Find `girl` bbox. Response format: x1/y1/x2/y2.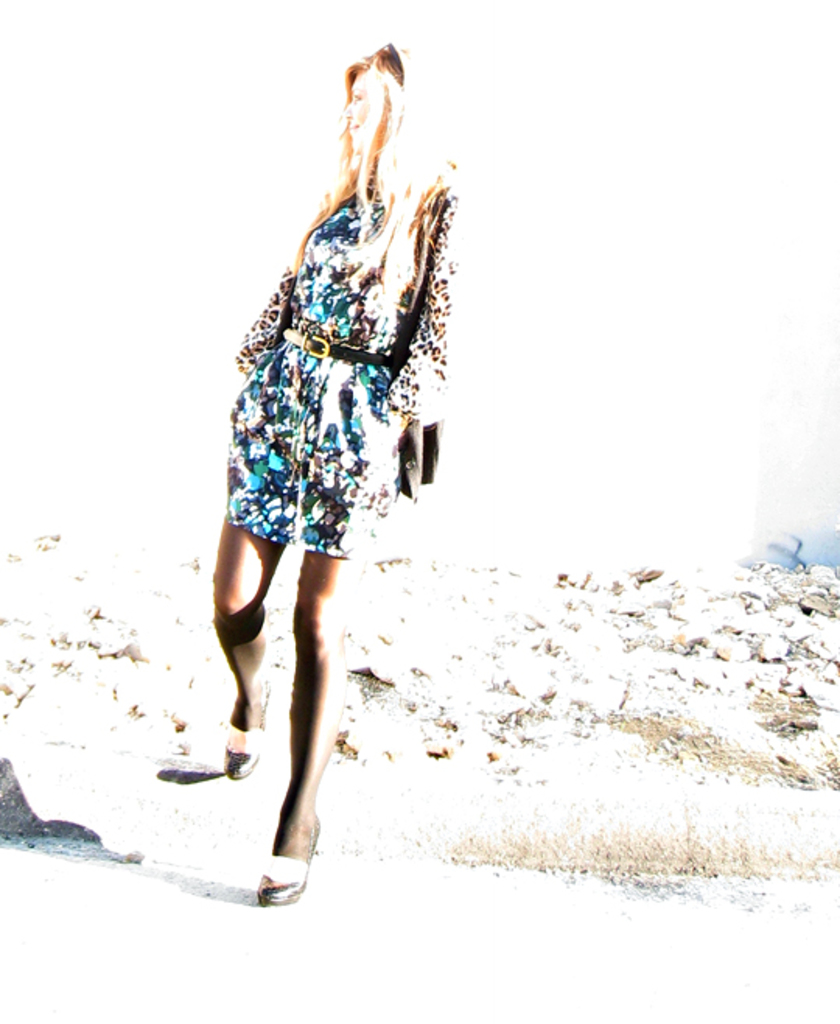
179/58/451/898.
